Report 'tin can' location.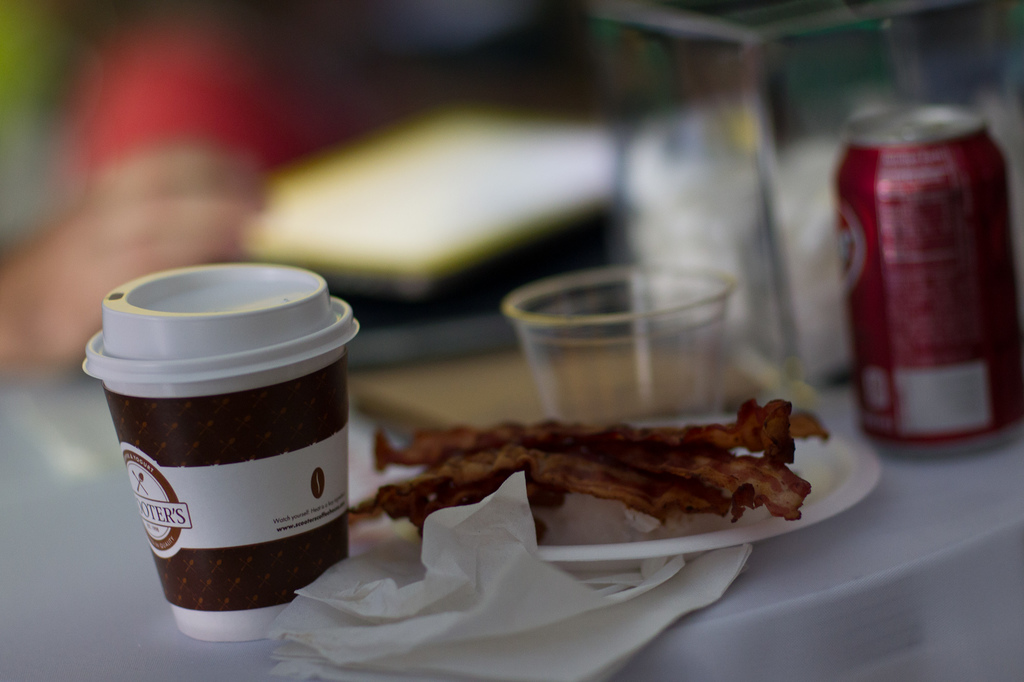
Report: <region>829, 98, 1023, 459</region>.
